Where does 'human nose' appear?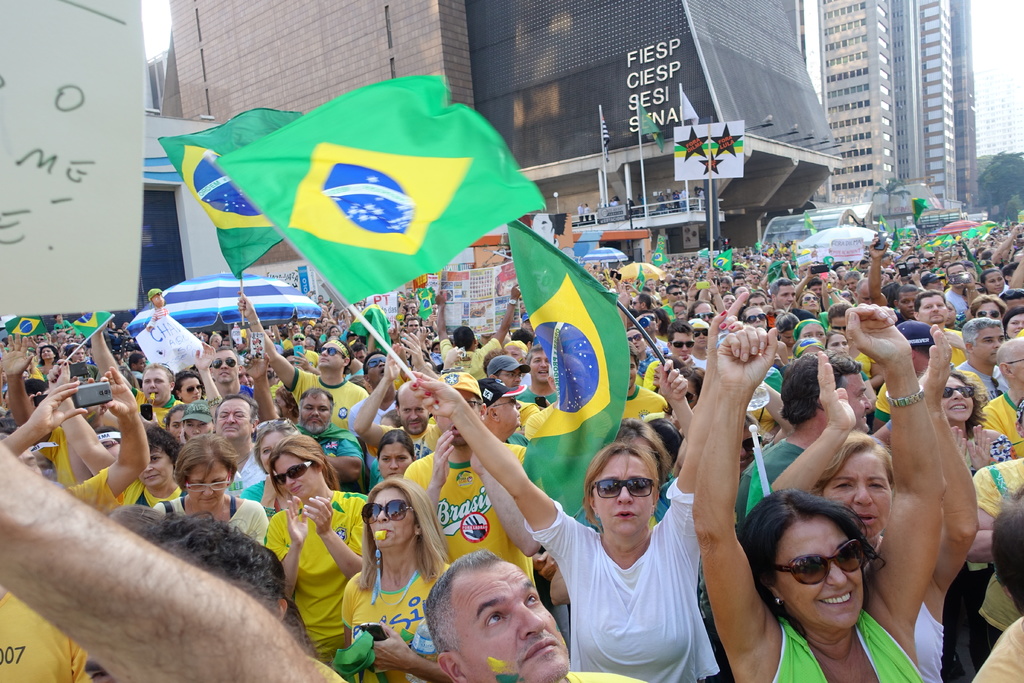
Appears at select_region(194, 388, 198, 393).
